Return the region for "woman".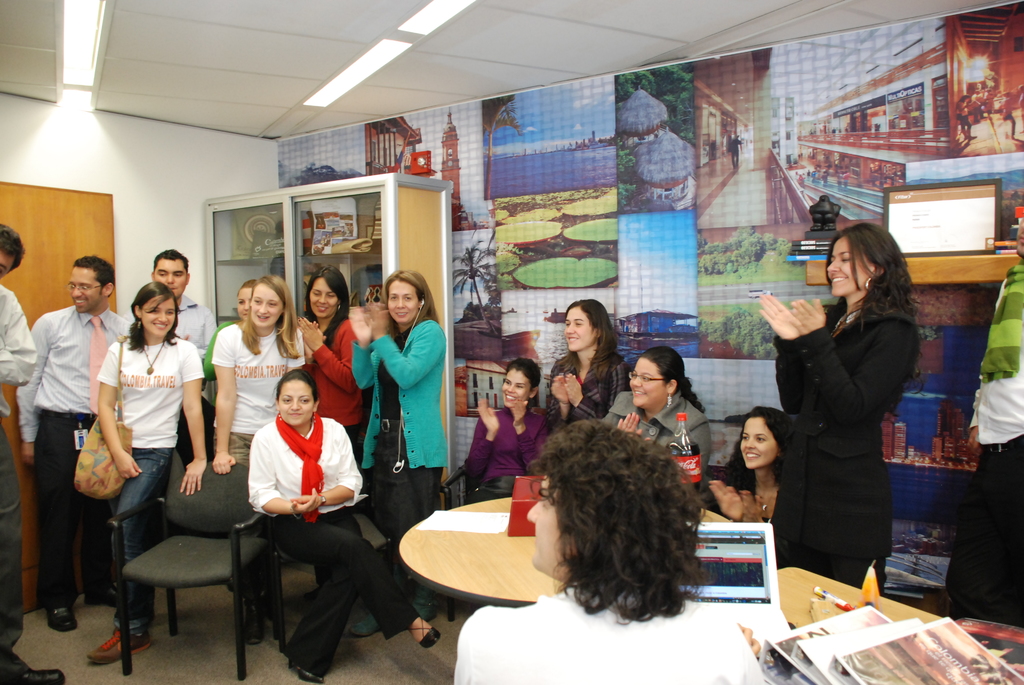
select_region(88, 276, 204, 672).
